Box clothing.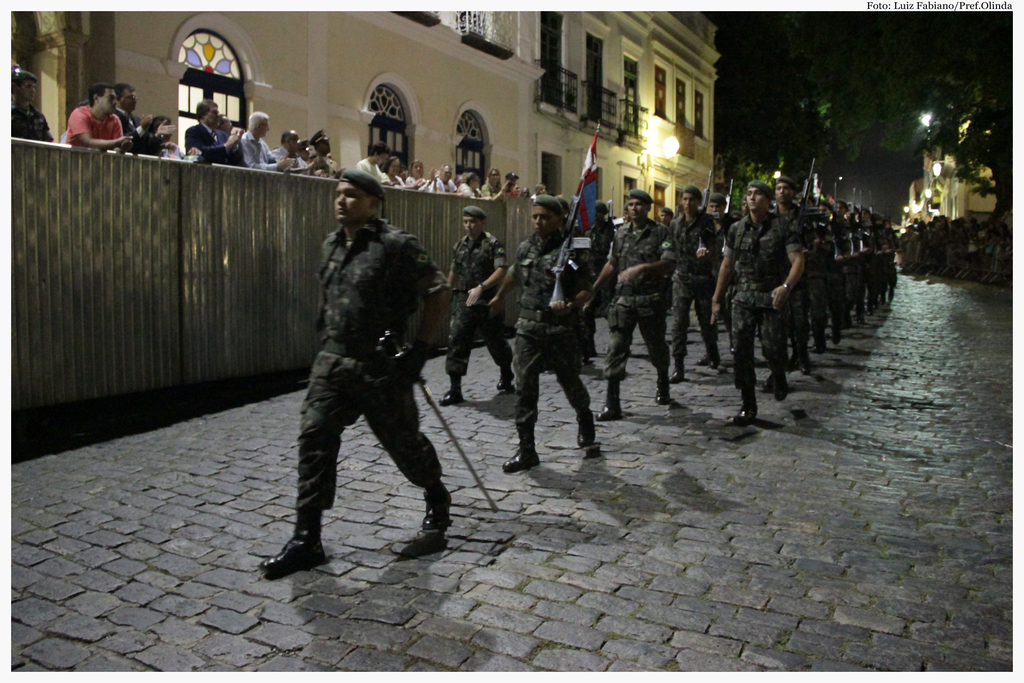
{"x1": 723, "y1": 210, "x2": 808, "y2": 399}.
